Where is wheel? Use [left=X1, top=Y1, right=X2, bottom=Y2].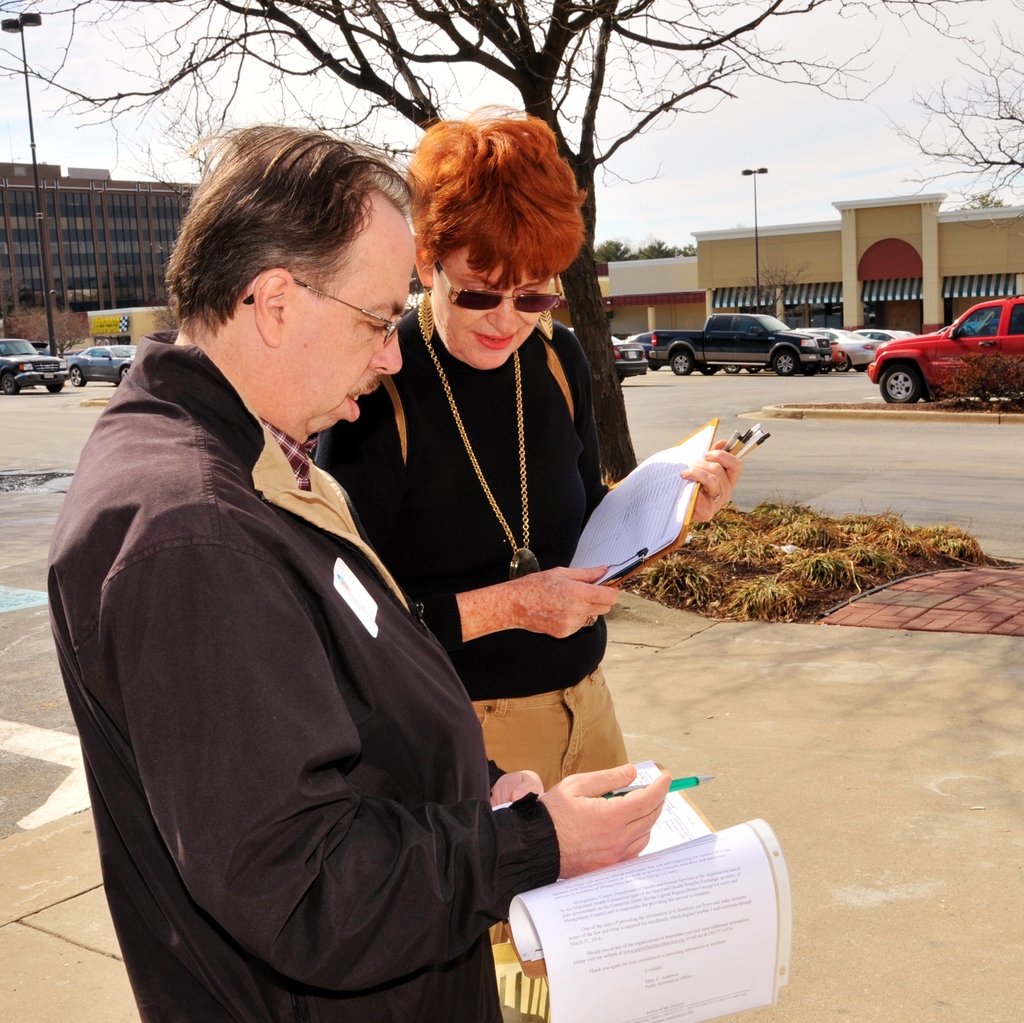
[left=120, top=366, right=131, bottom=382].
